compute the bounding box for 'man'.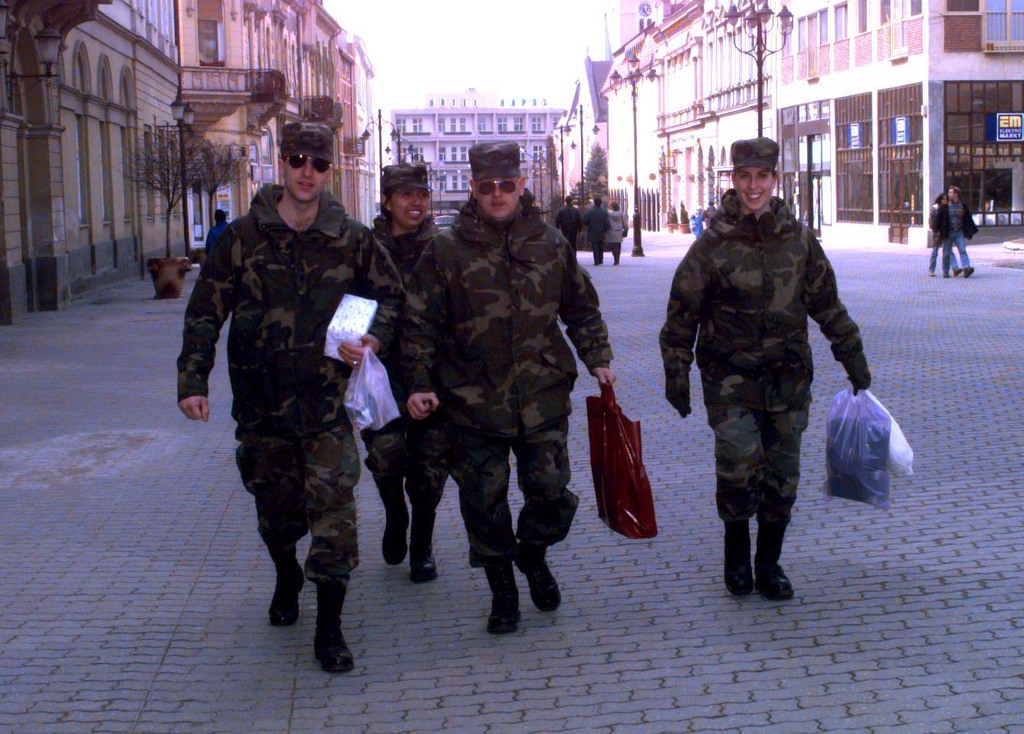
box=[419, 137, 616, 636].
